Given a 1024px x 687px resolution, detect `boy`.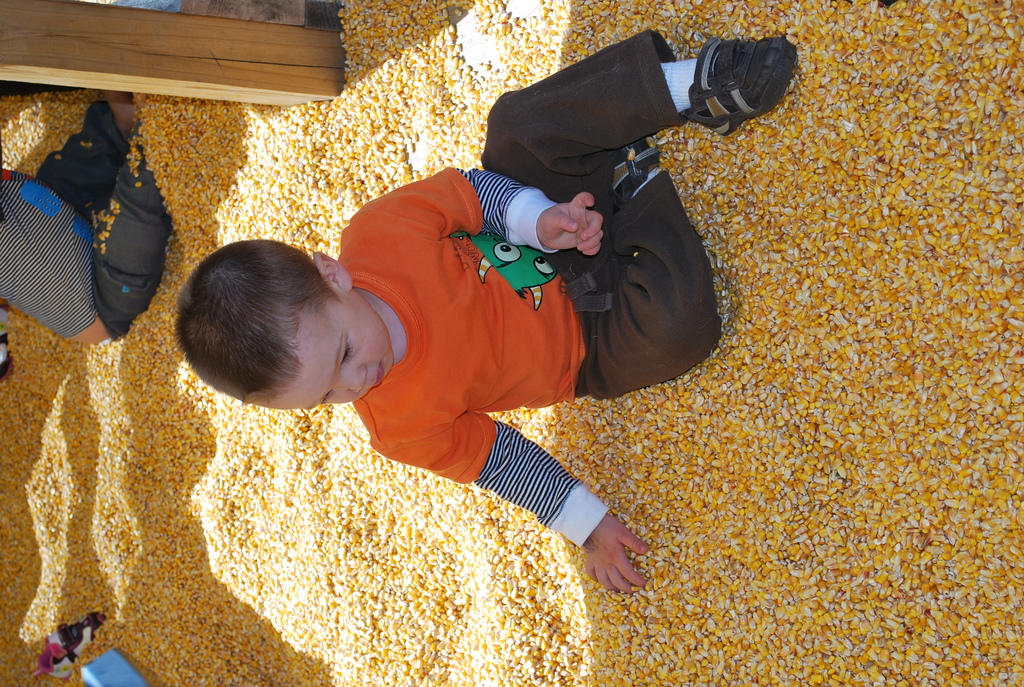
175/34/791/596.
